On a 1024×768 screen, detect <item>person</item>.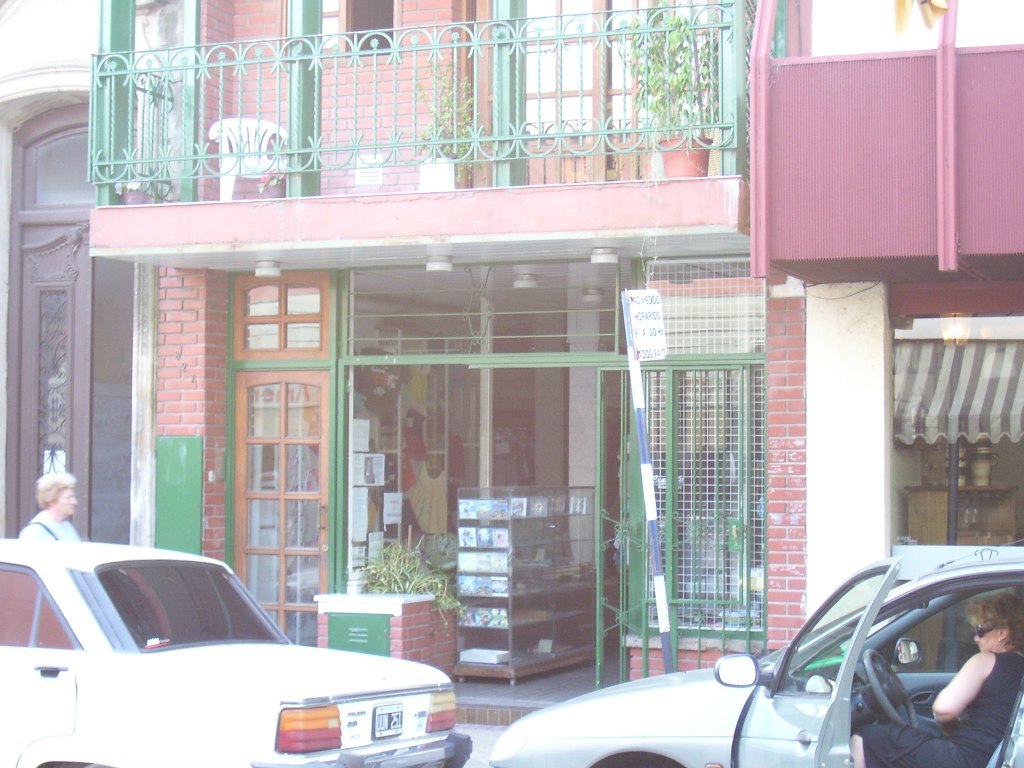
locate(841, 592, 1023, 767).
